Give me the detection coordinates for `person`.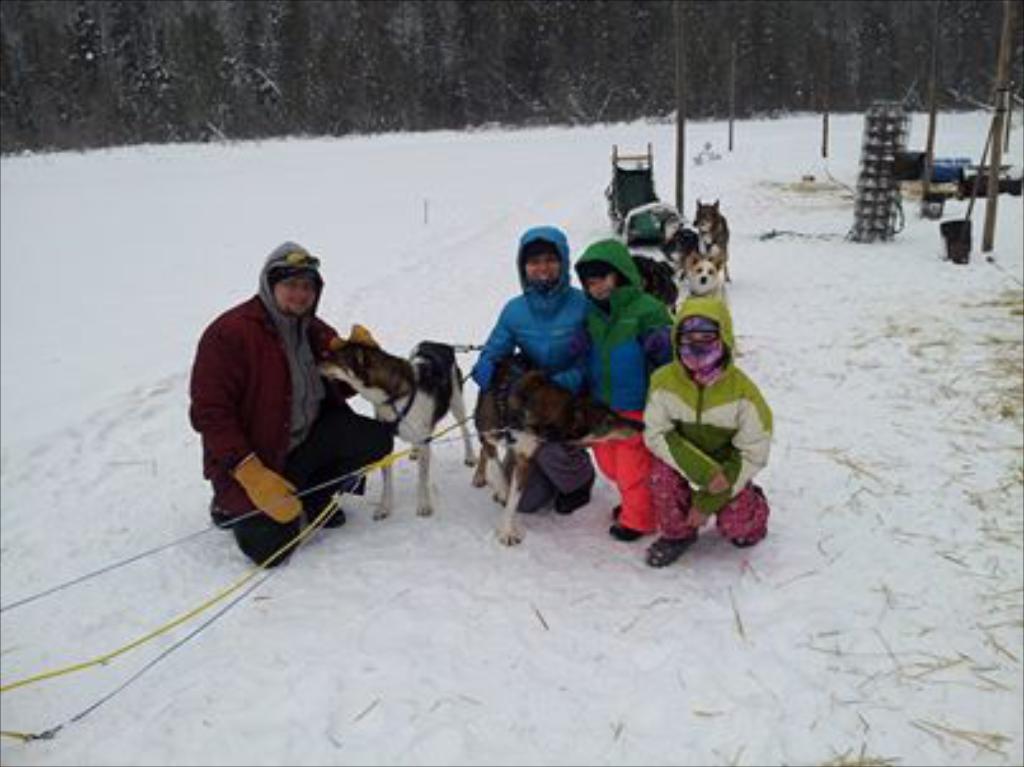
<region>185, 216, 381, 597</region>.
